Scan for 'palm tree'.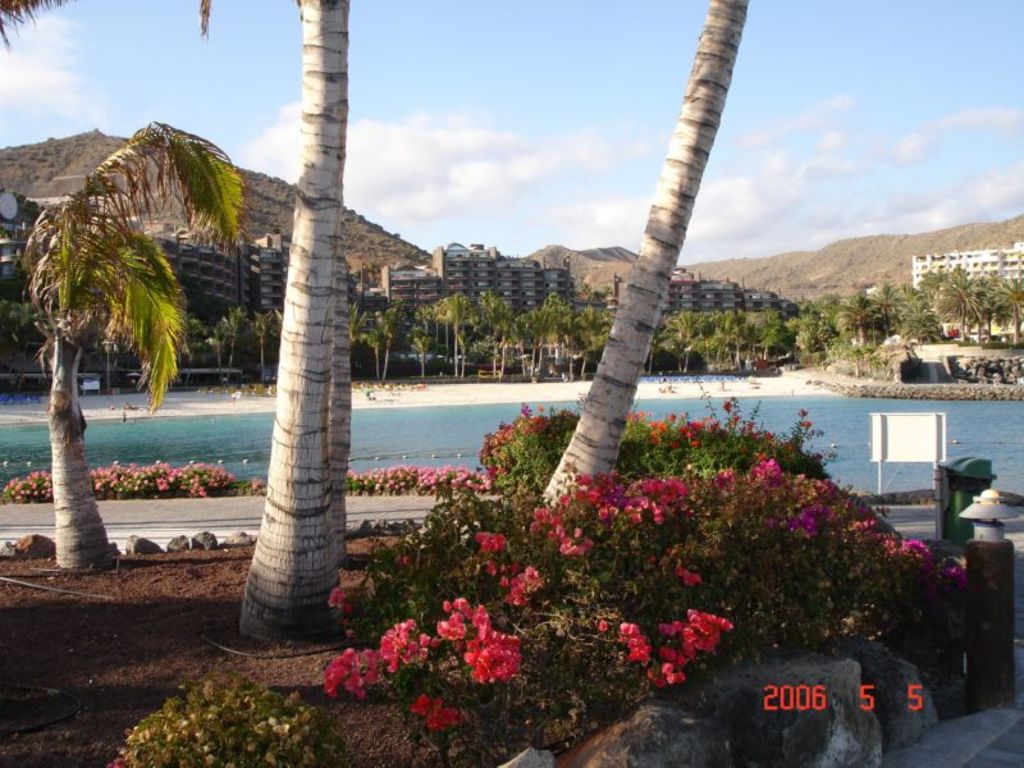
Scan result: (8,84,288,616).
